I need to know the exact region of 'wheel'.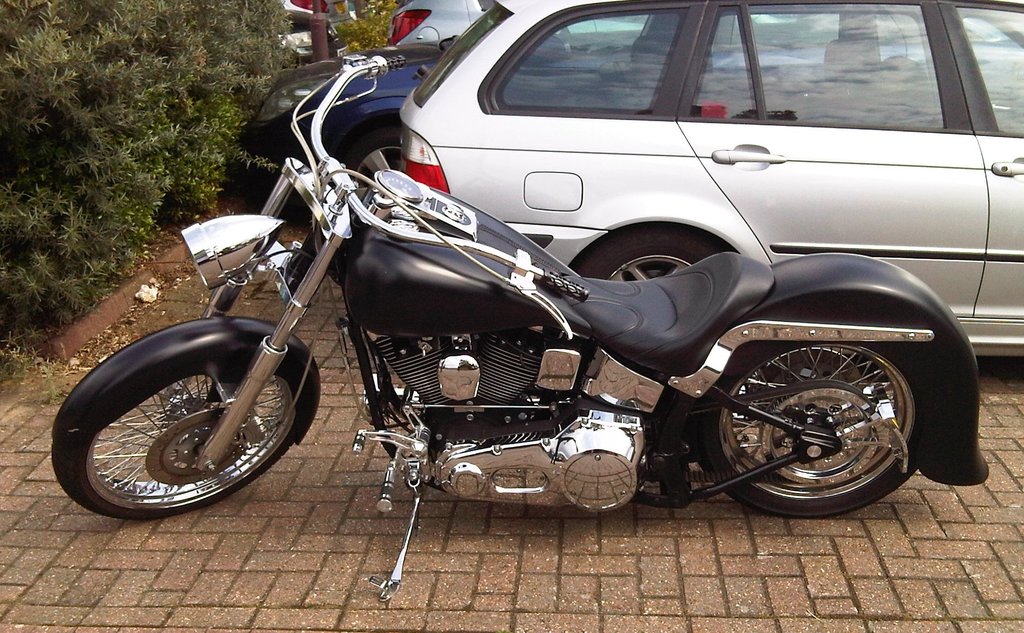
Region: region(49, 372, 305, 525).
